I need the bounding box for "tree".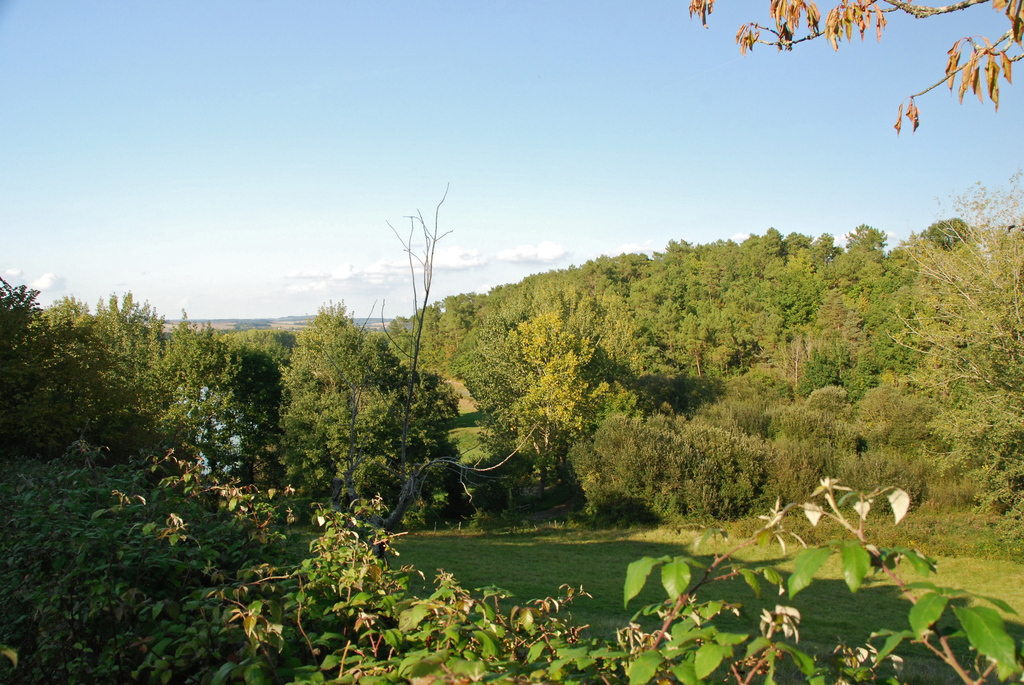
Here it is: 895:162:1023:551.
